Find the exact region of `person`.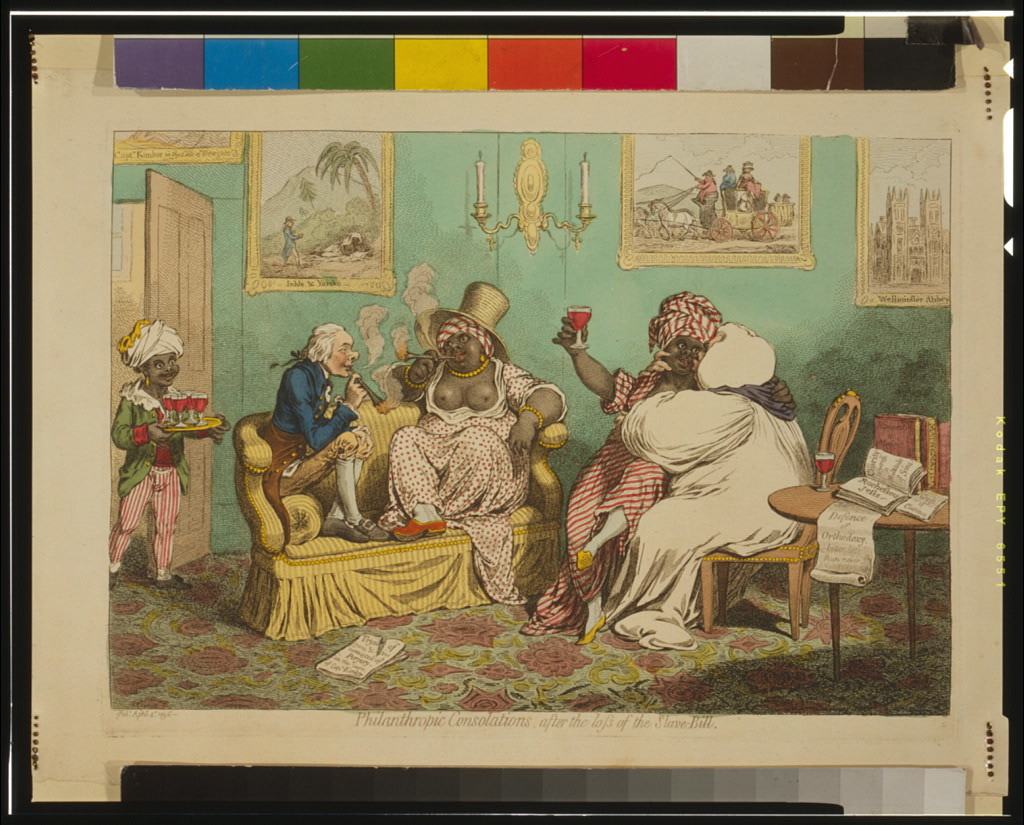
Exact region: bbox=[518, 286, 727, 645].
